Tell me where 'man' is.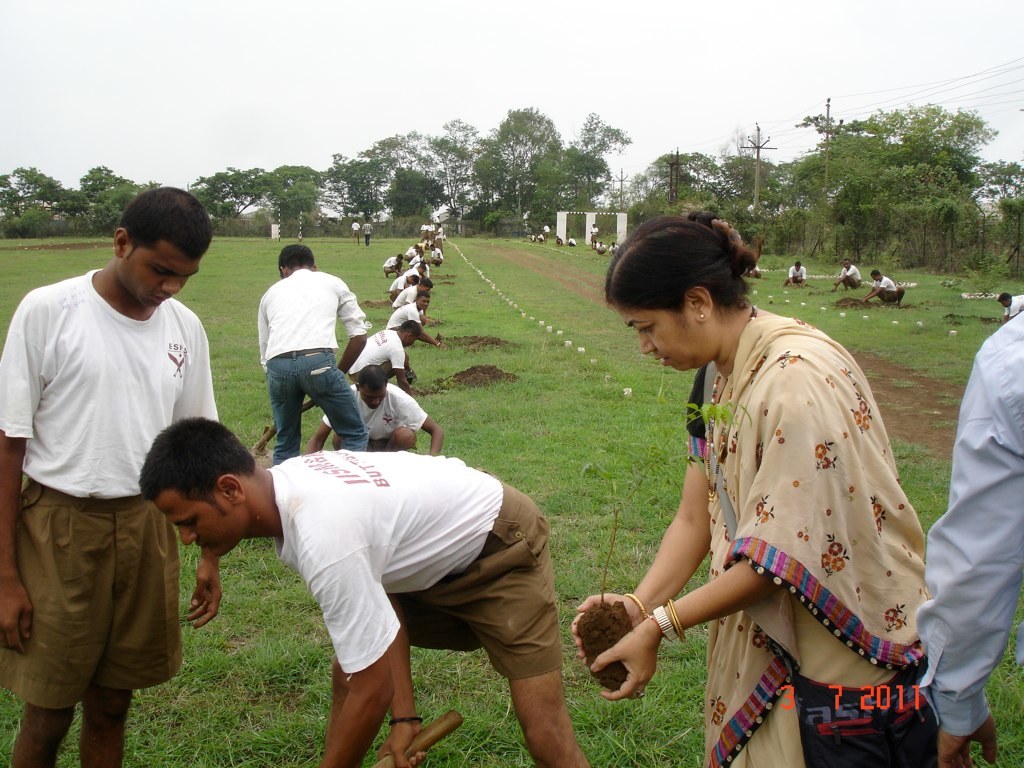
'man' is at [x1=377, y1=254, x2=413, y2=275].
